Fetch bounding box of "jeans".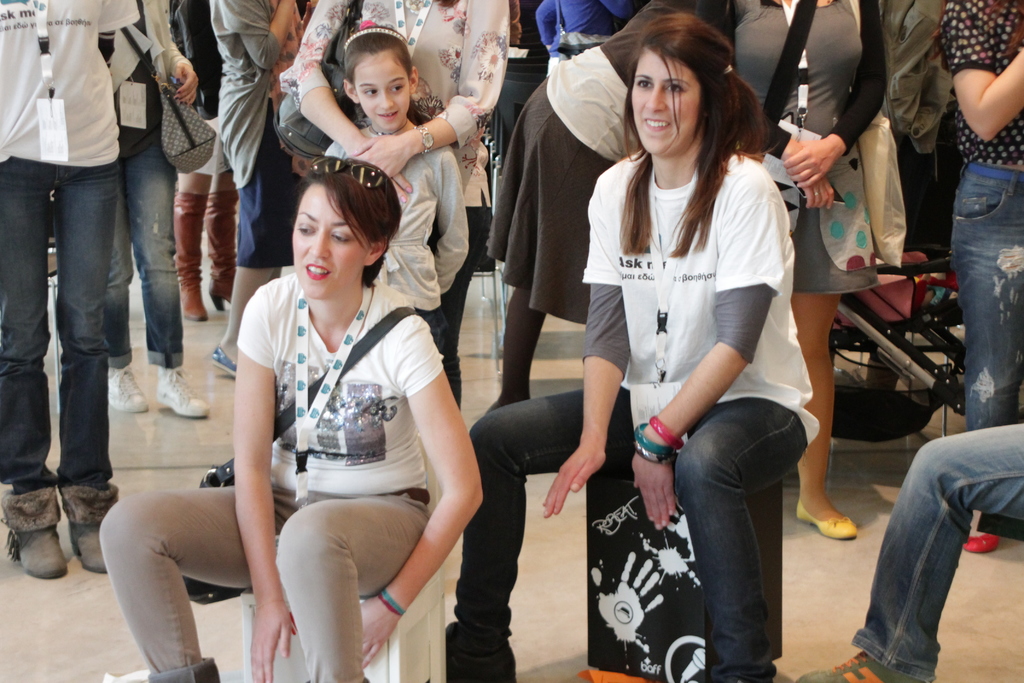
Bbox: box(949, 157, 1023, 437).
